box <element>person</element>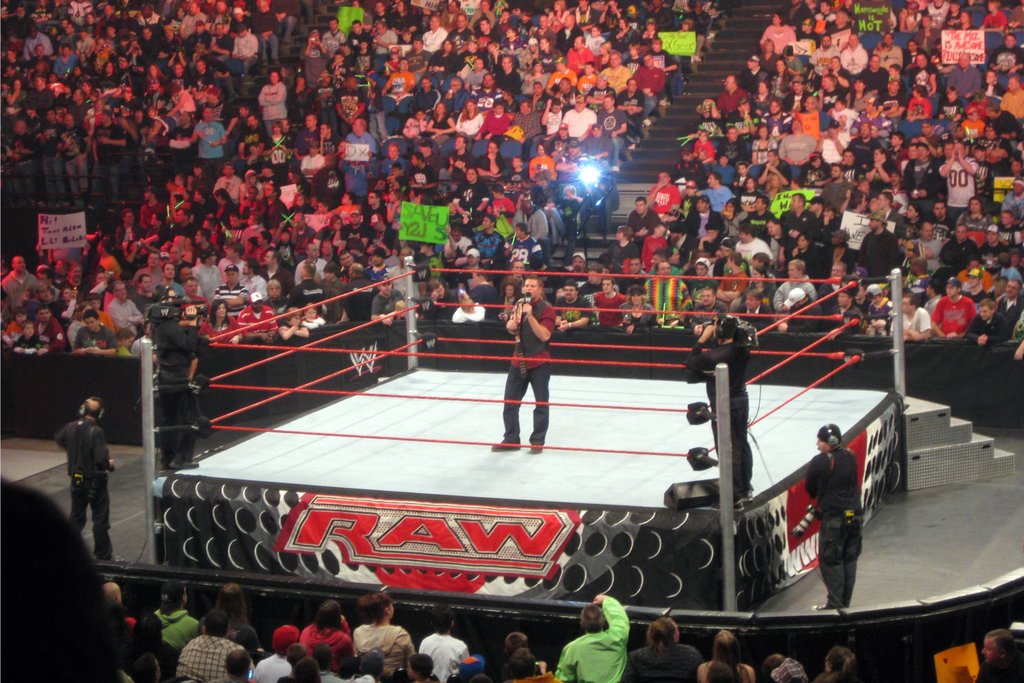
(x1=682, y1=315, x2=765, y2=504)
